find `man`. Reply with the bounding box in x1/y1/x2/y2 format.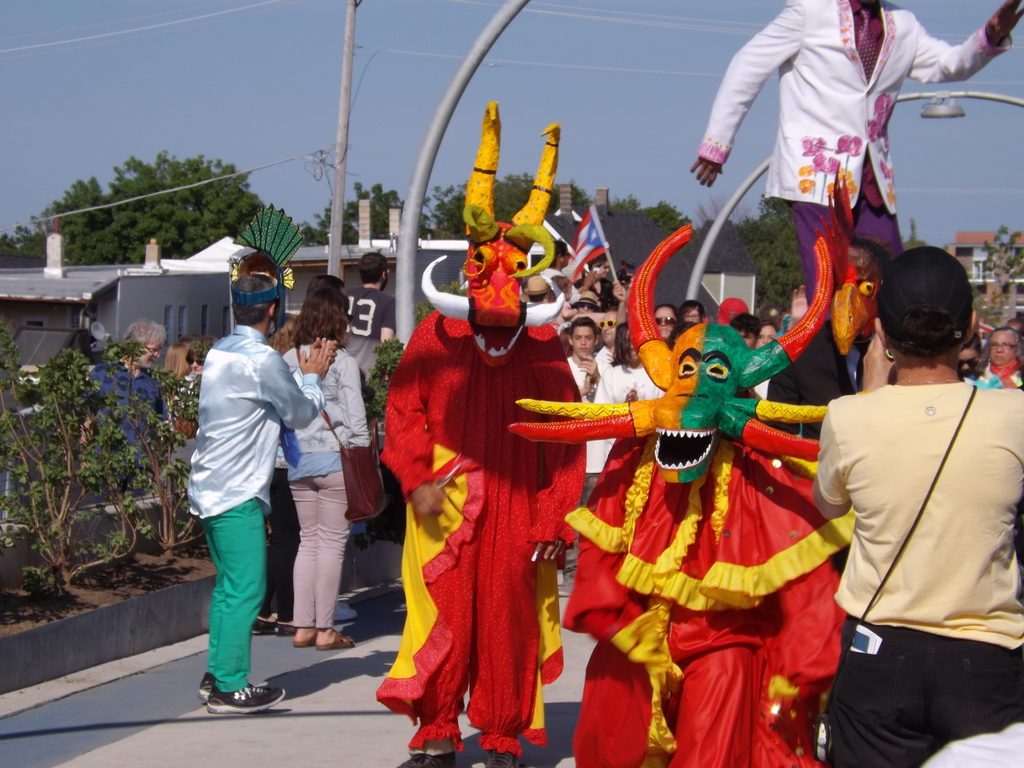
559/316/606/596.
